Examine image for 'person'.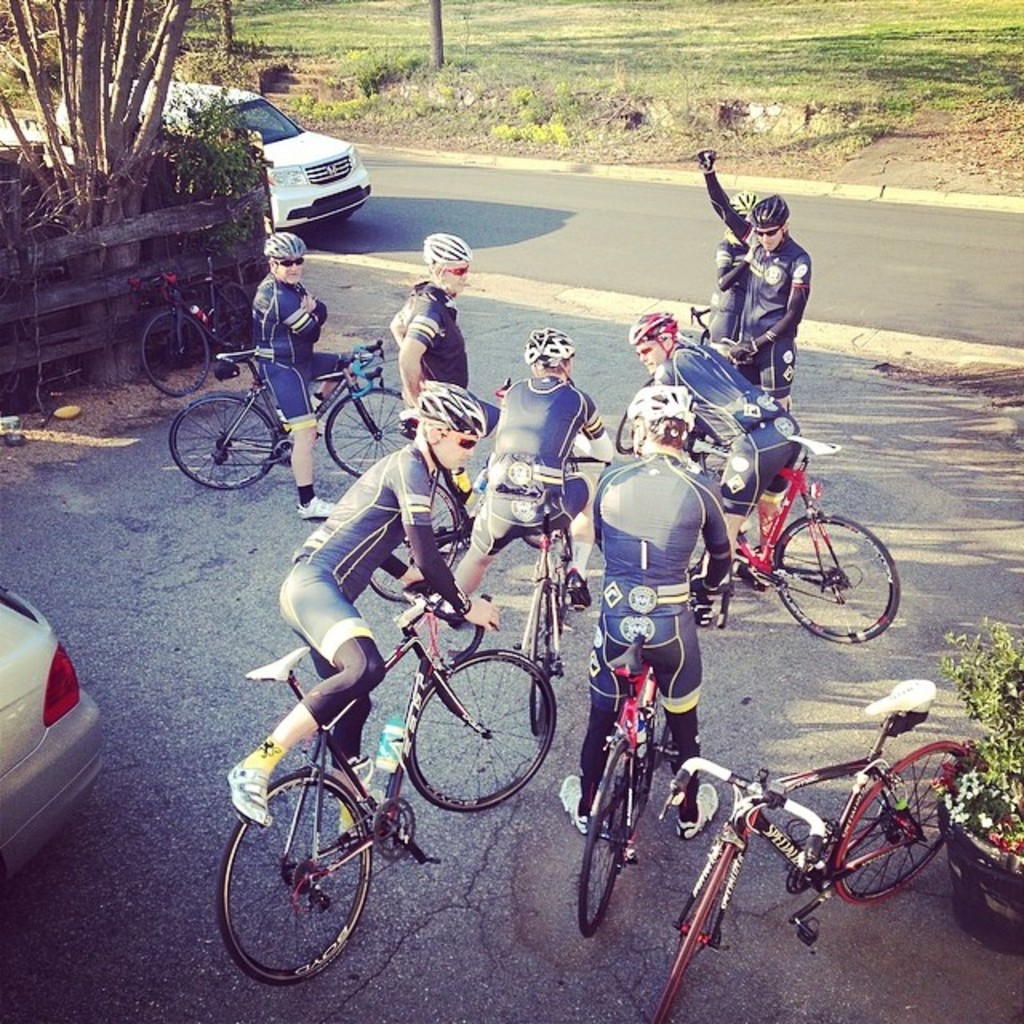
Examination result: [x1=694, y1=141, x2=814, y2=414].
